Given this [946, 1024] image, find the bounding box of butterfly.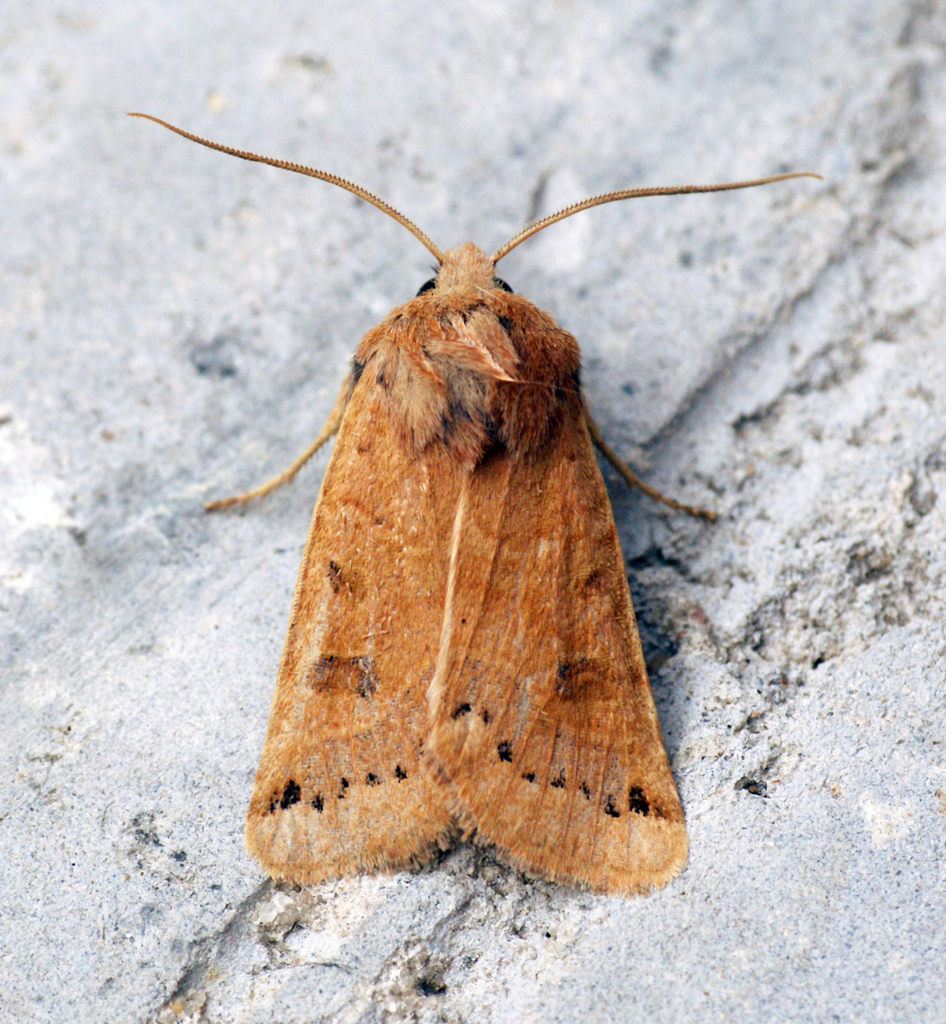
(126, 114, 820, 897).
